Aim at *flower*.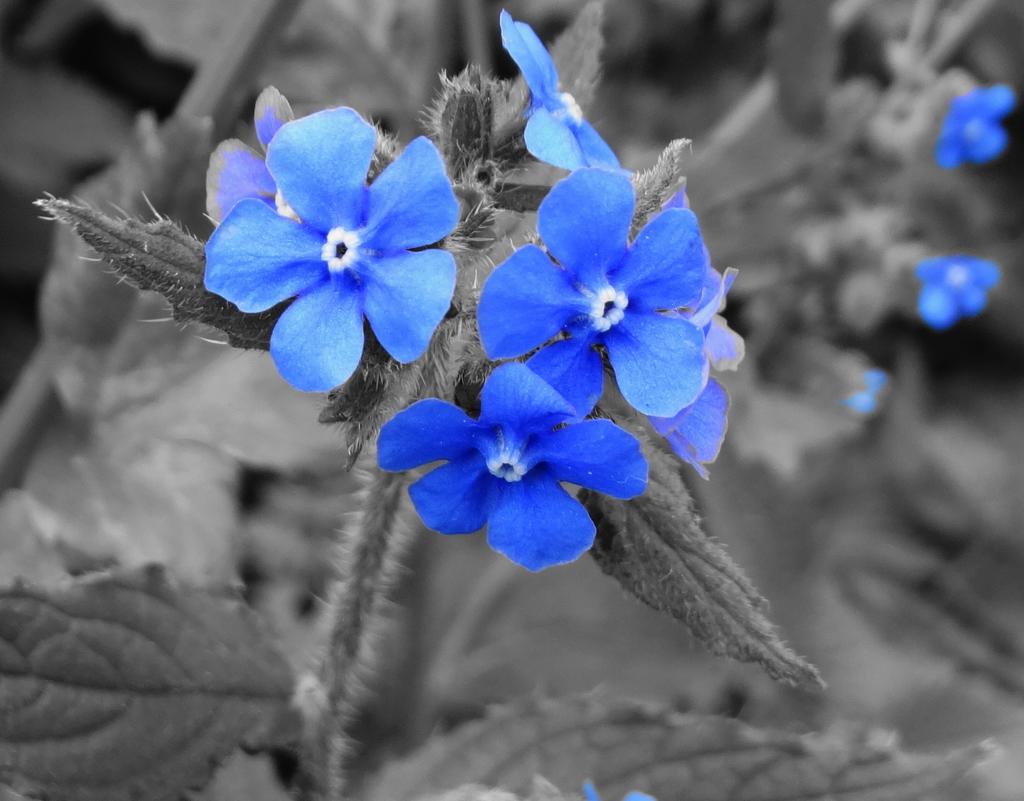
Aimed at (left=207, top=82, right=461, bottom=386).
